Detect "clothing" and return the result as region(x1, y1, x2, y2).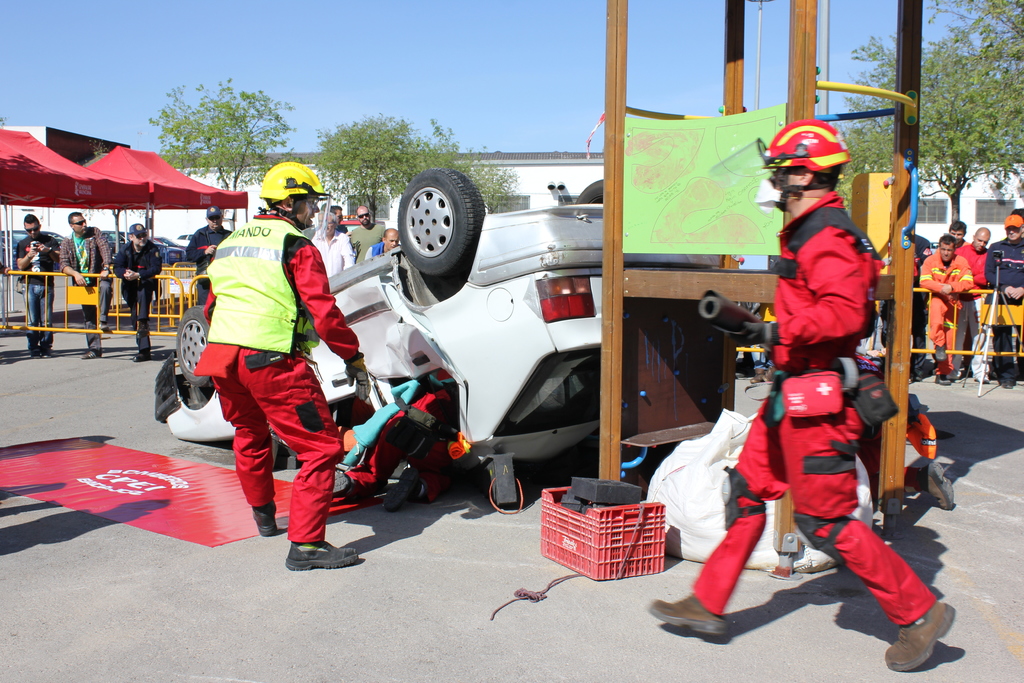
region(921, 252, 977, 377).
